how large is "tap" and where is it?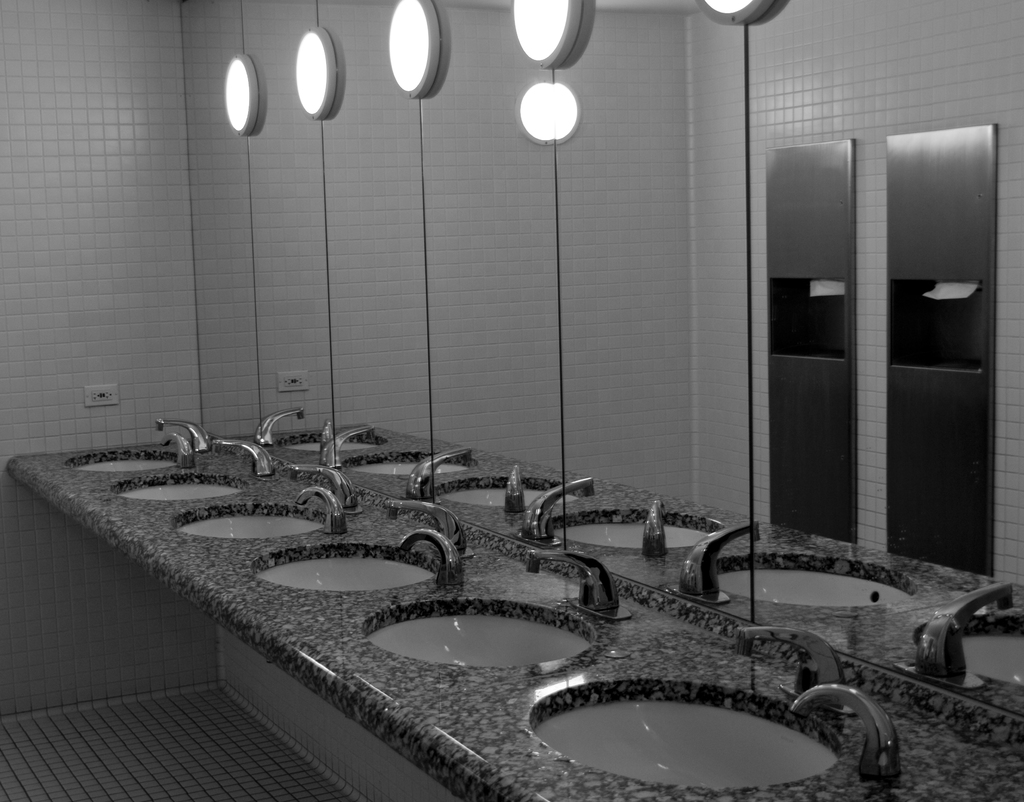
Bounding box: box=[516, 544, 637, 632].
